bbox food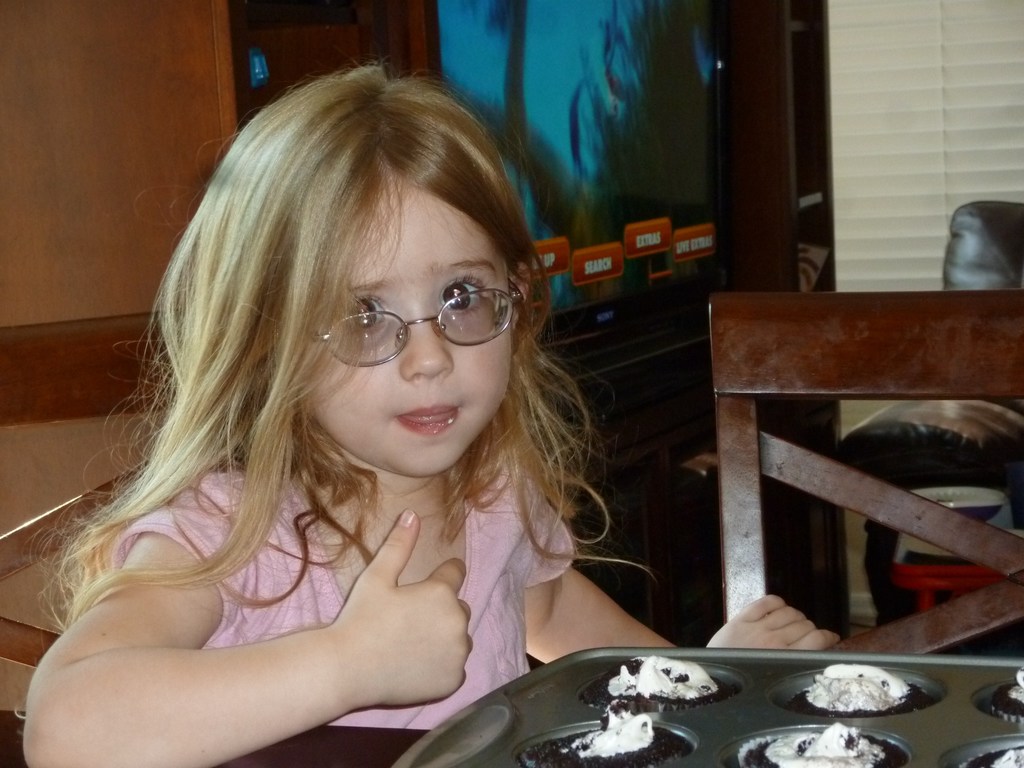
{"x1": 804, "y1": 660, "x2": 908, "y2": 709}
